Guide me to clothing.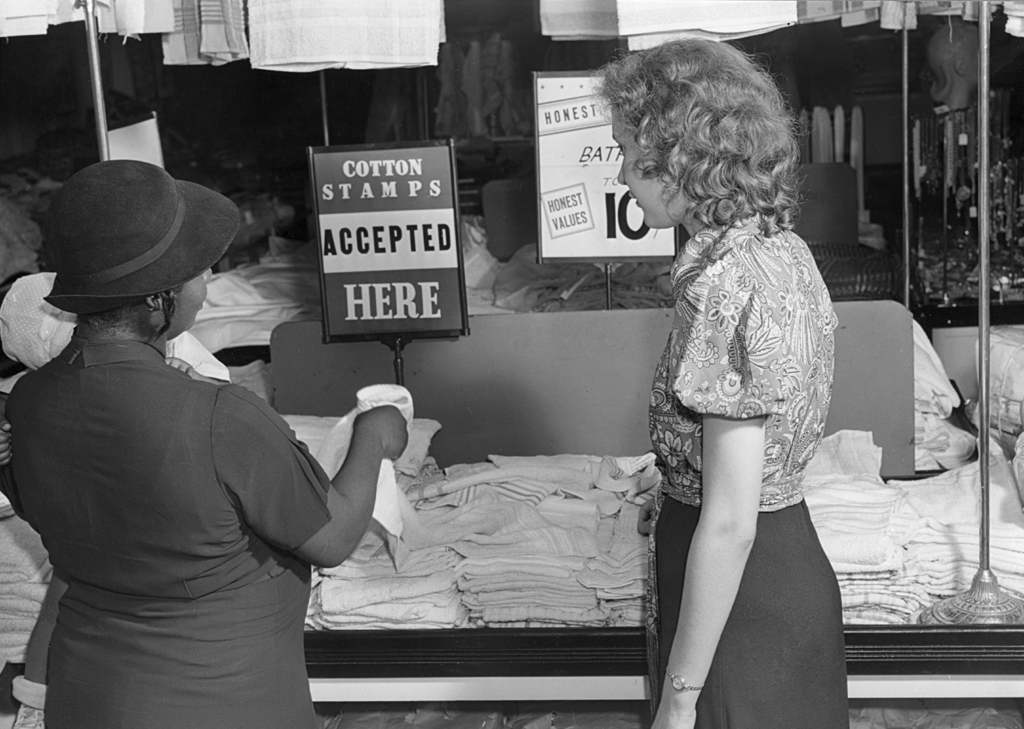
Guidance: l=643, t=212, r=846, b=728.
